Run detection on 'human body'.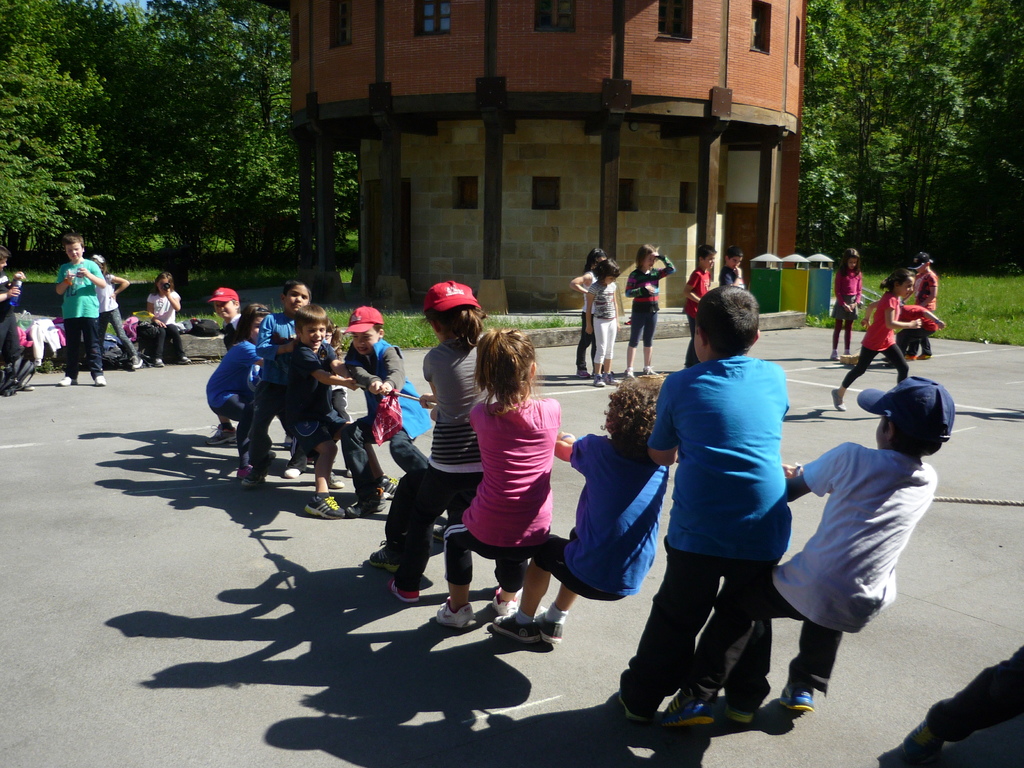
Result: [left=835, top=267, right=860, bottom=362].
